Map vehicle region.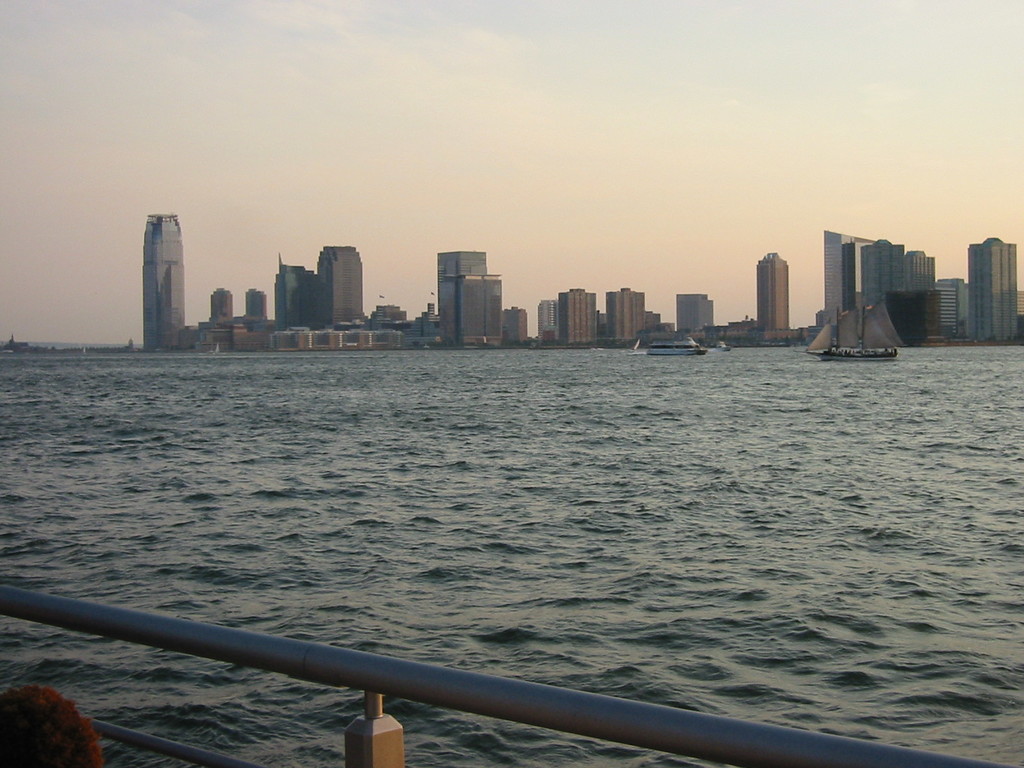
Mapped to left=809, top=301, right=906, bottom=361.
